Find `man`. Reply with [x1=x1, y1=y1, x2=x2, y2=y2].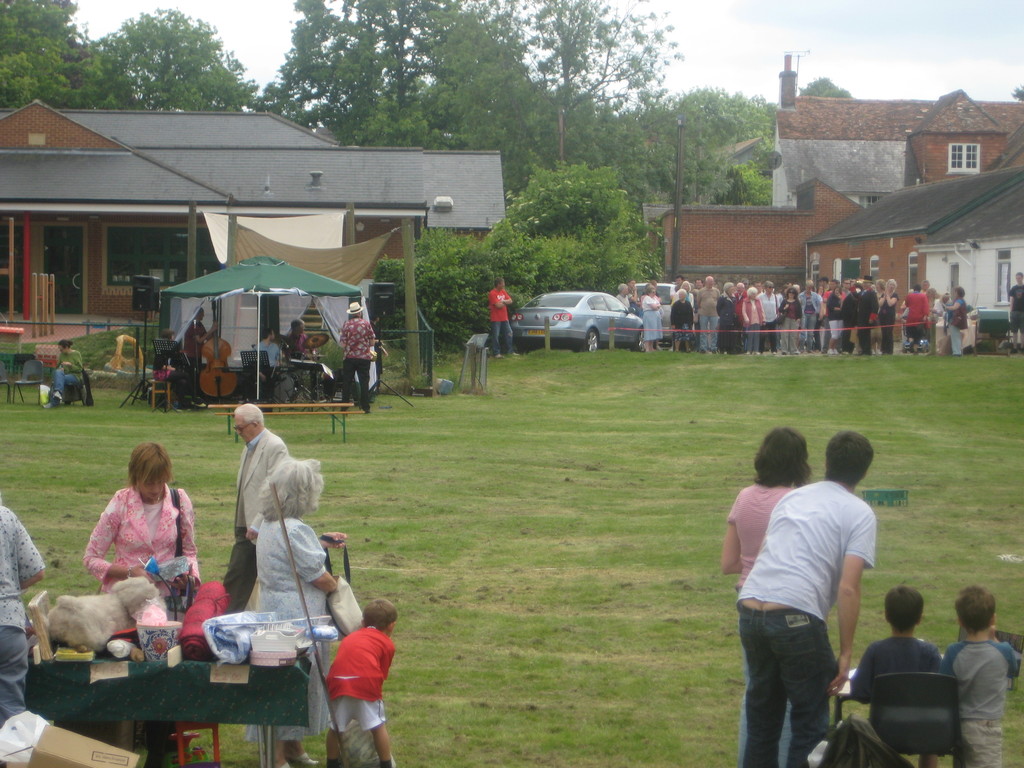
[x1=857, y1=275, x2=879, y2=360].
